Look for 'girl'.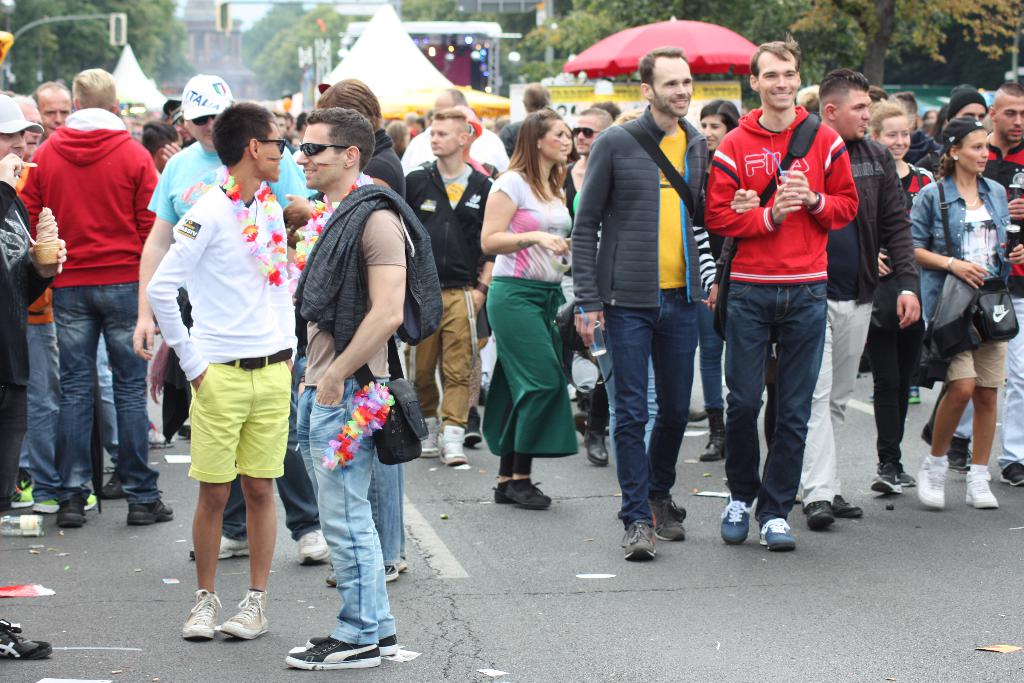
Found: box(910, 116, 1011, 511).
